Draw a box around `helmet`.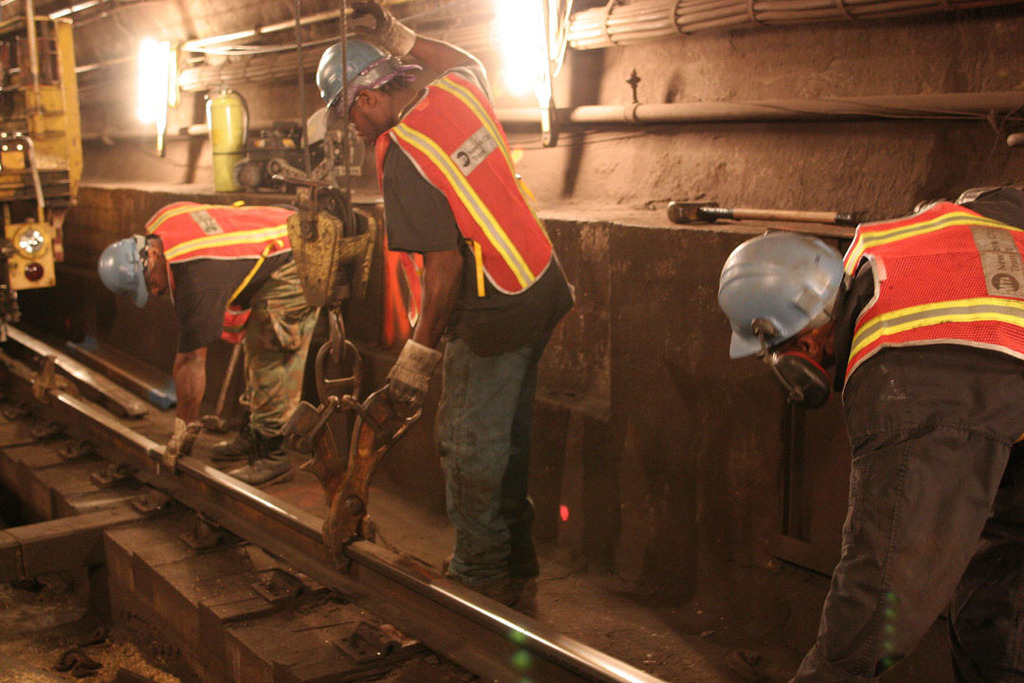
[318, 37, 394, 128].
